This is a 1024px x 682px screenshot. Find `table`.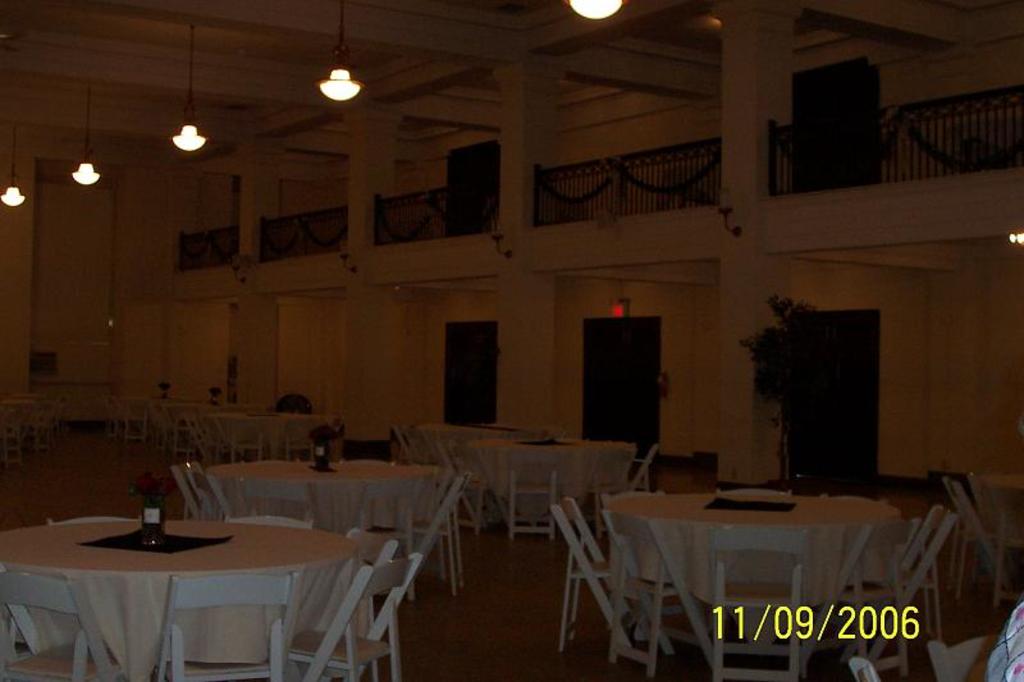
Bounding box: pyautogui.locateOnScreen(417, 426, 527, 468).
